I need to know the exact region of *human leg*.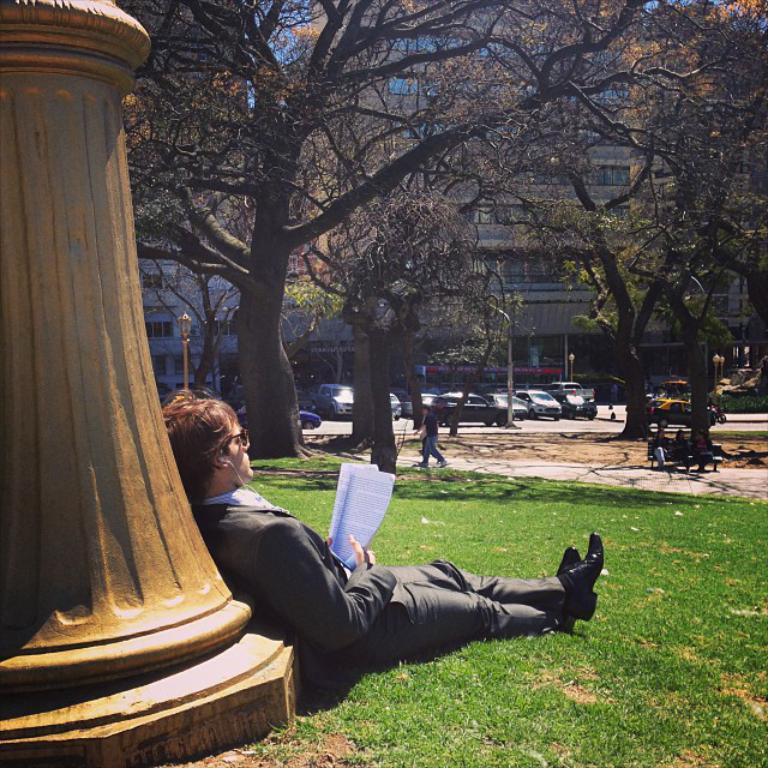
Region: bbox(360, 545, 575, 668).
